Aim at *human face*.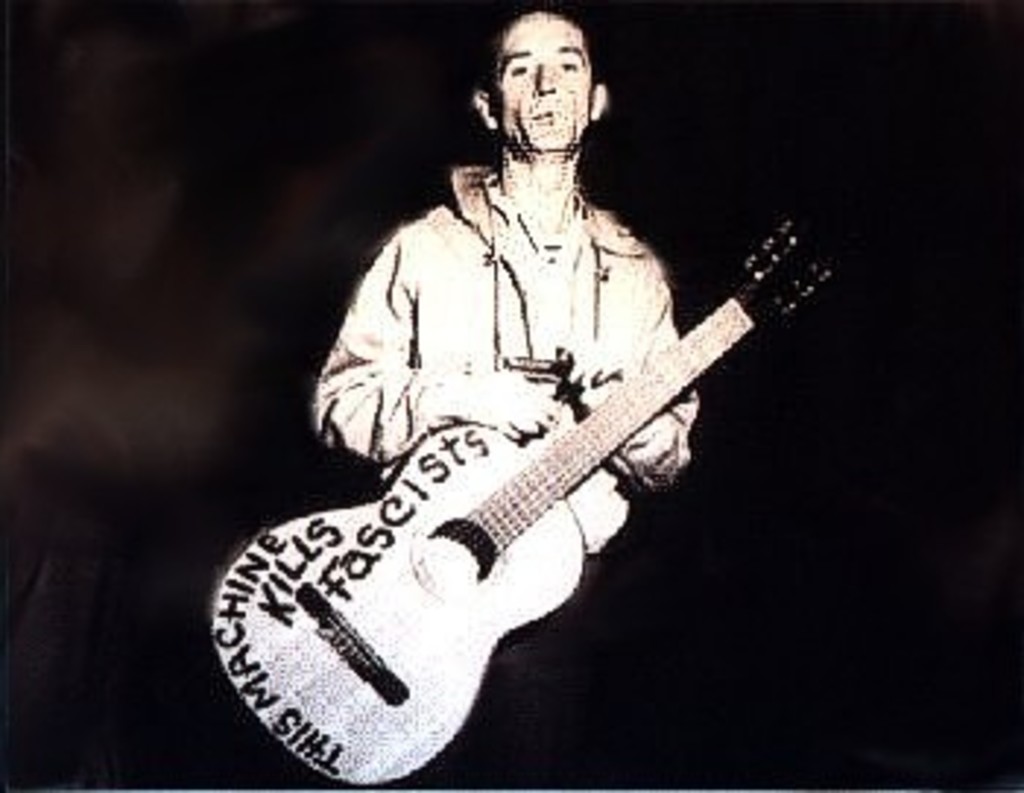
Aimed at bbox(483, 9, 606, 149).
